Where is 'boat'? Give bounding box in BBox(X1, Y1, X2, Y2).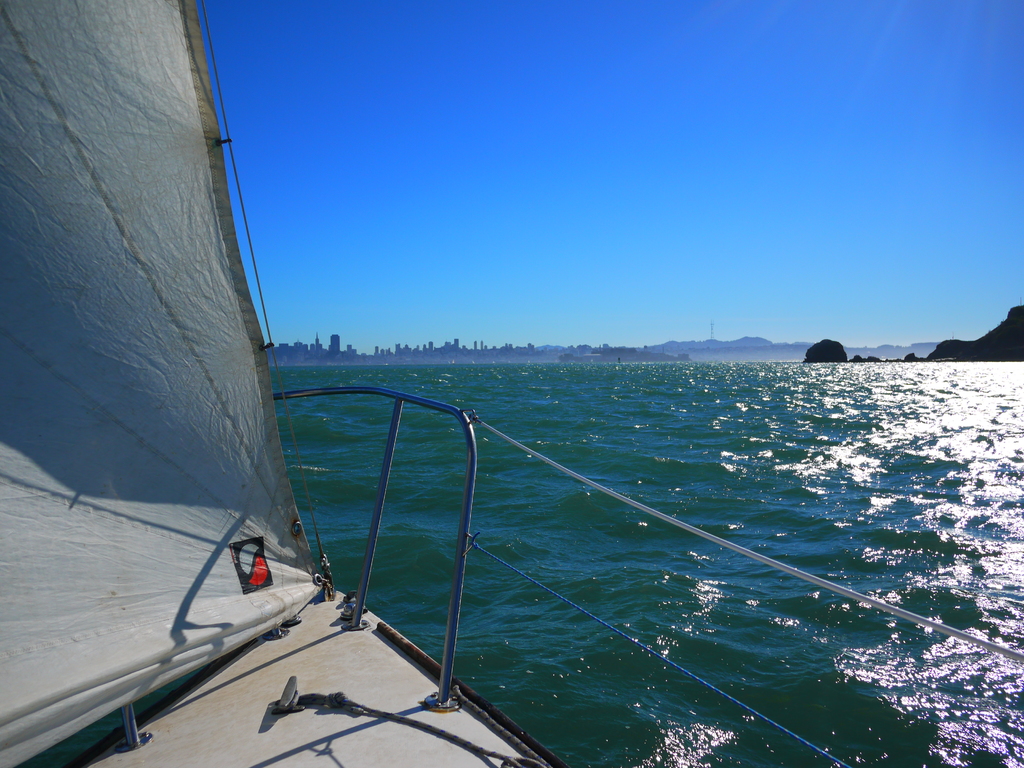
BBox(0, 0, 1023, 767).
